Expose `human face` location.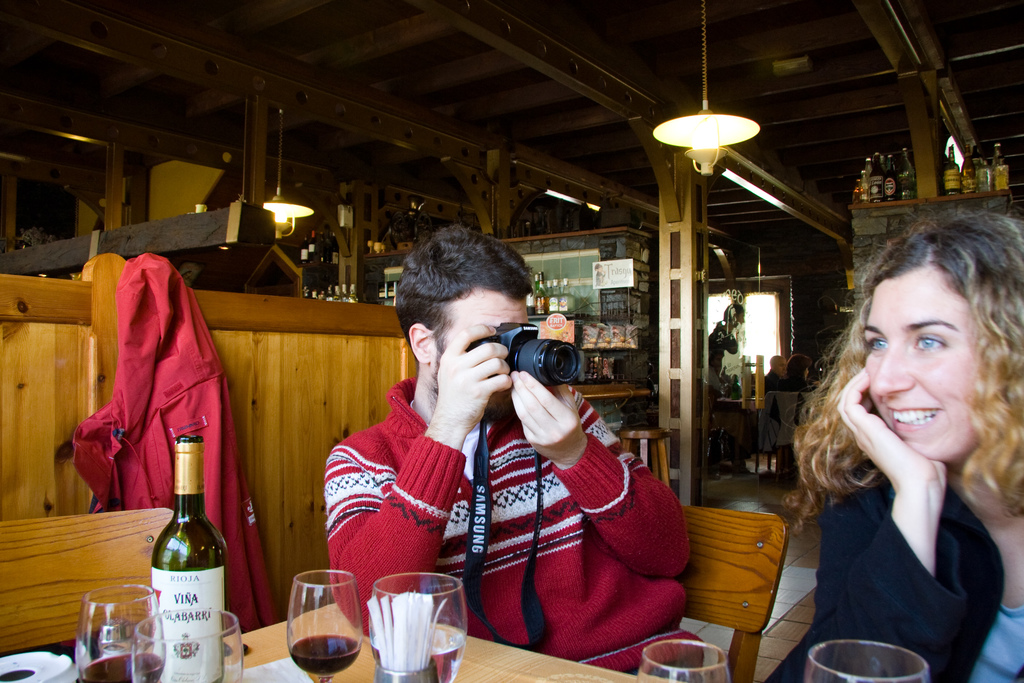
Exposed at <region>857, 274, 973, 460</region>.
